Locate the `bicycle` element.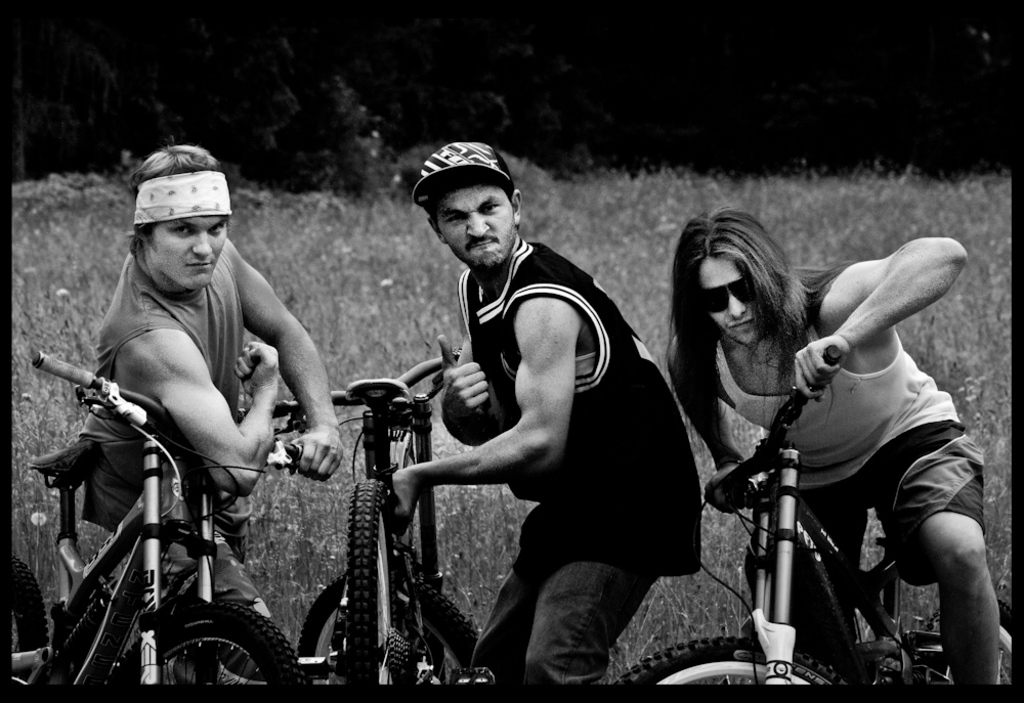
Element bbox: Rect(242, 344, 500, 688).
